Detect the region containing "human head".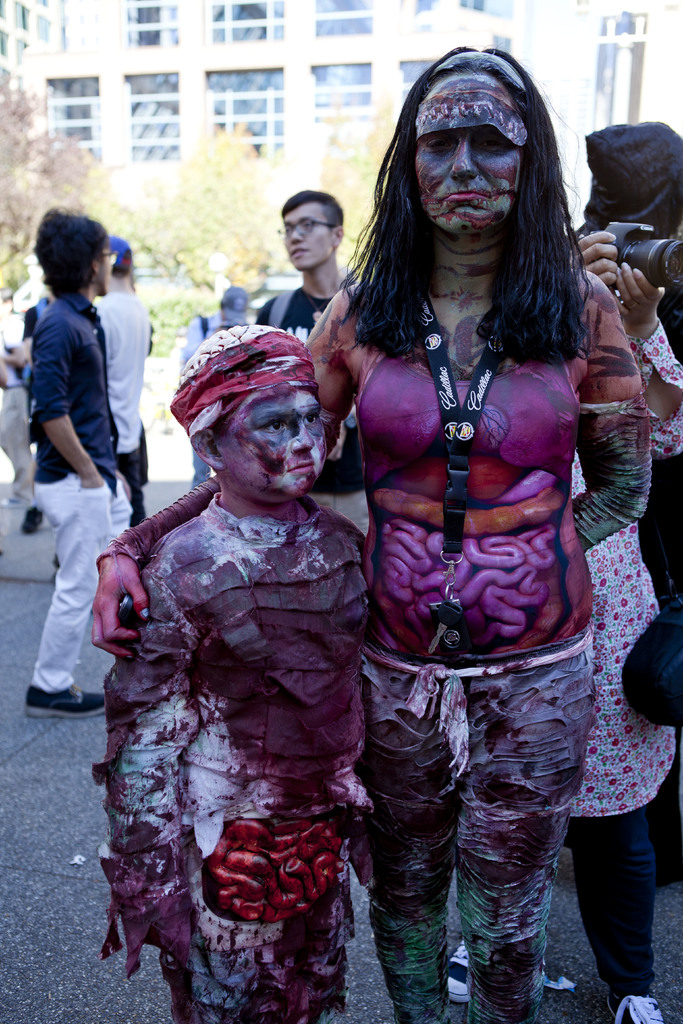
281:191:344:273.
